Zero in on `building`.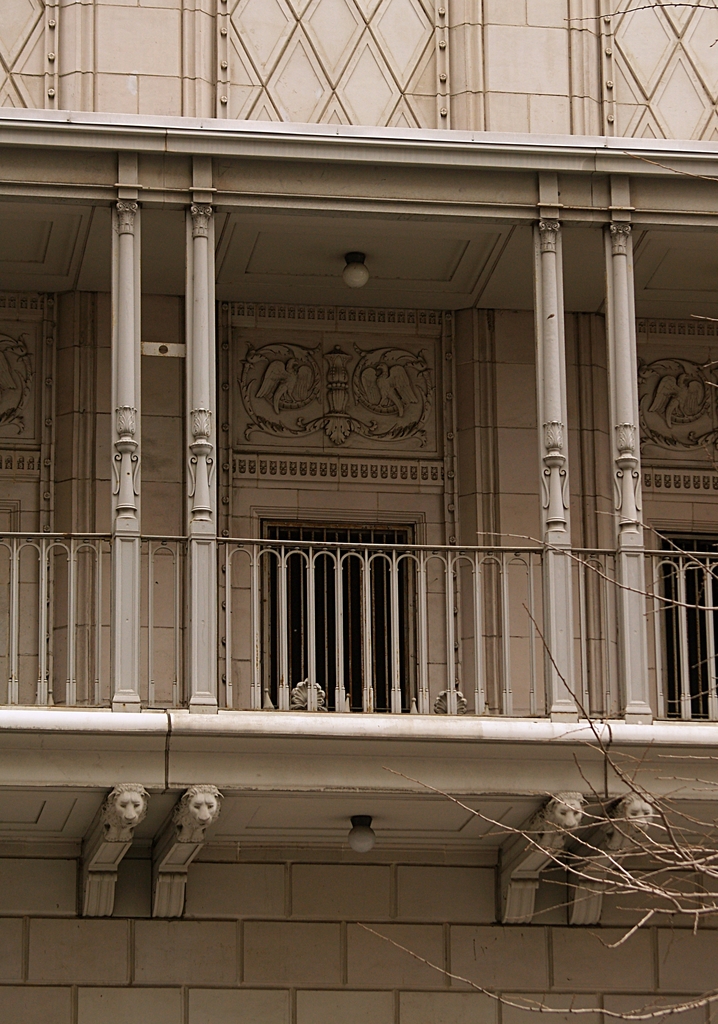
Zeroed in: <region>0, 0, 717, 1023</region>.
